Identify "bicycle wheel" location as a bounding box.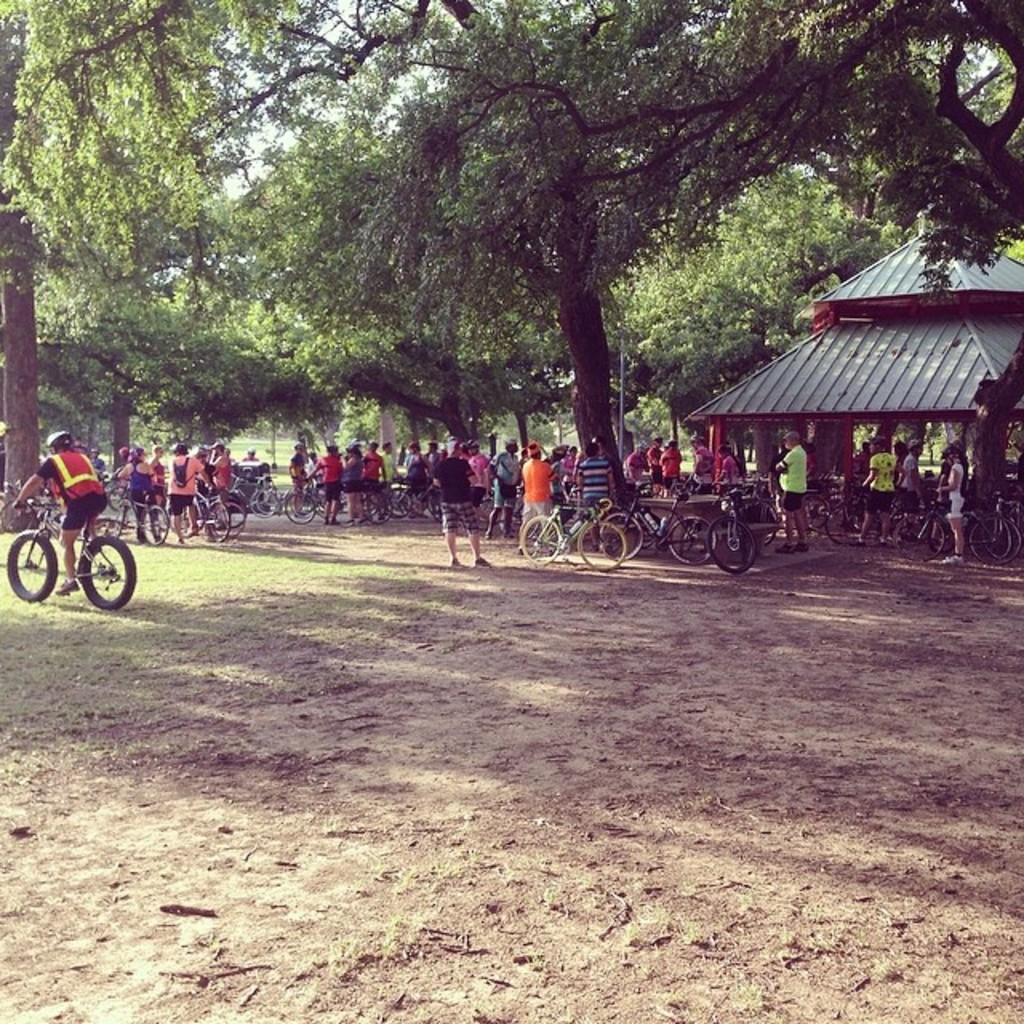
[left=6, top=526, right=61, bottom=603].
